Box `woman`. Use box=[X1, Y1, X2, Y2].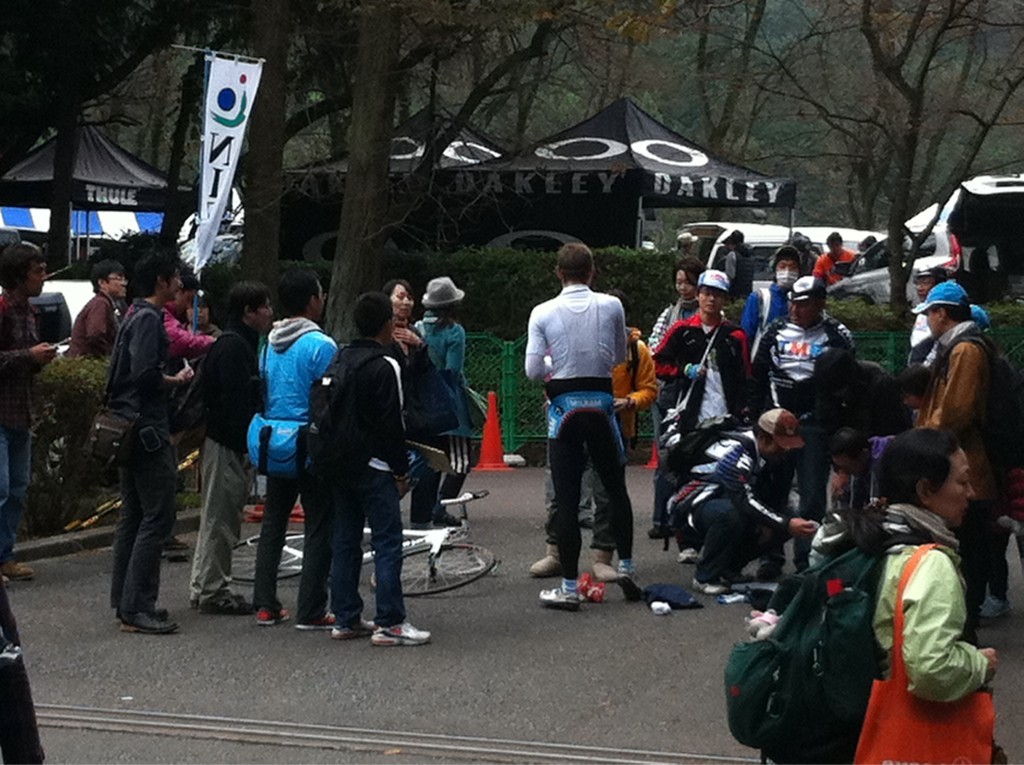
box=[381, 280, 428, 429].
